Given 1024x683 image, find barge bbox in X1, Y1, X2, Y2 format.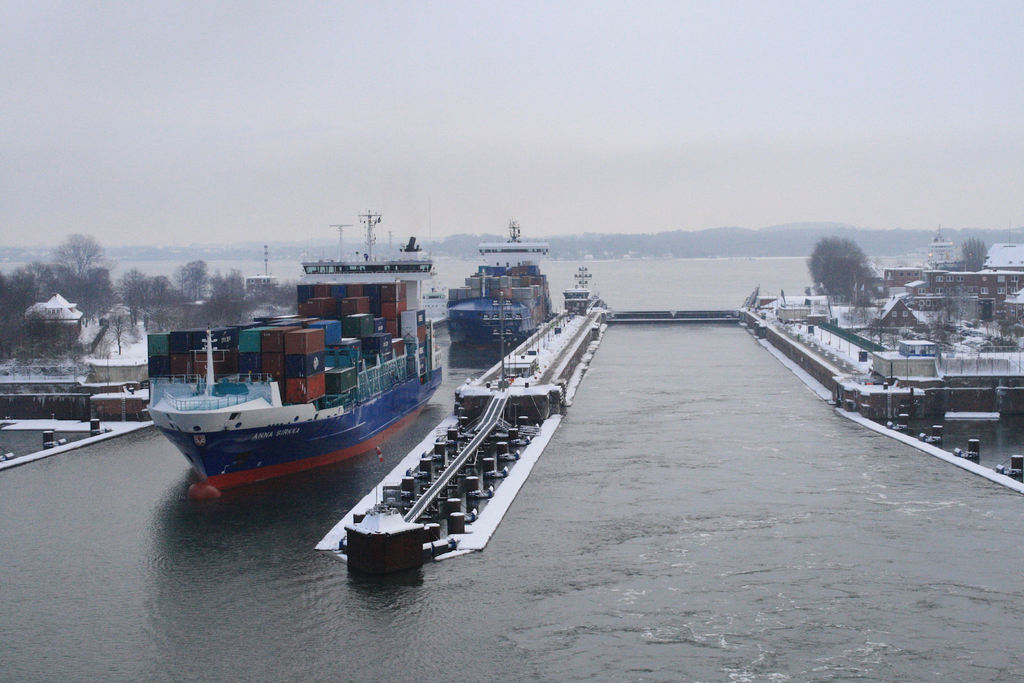
144, 210, 439, 495.
